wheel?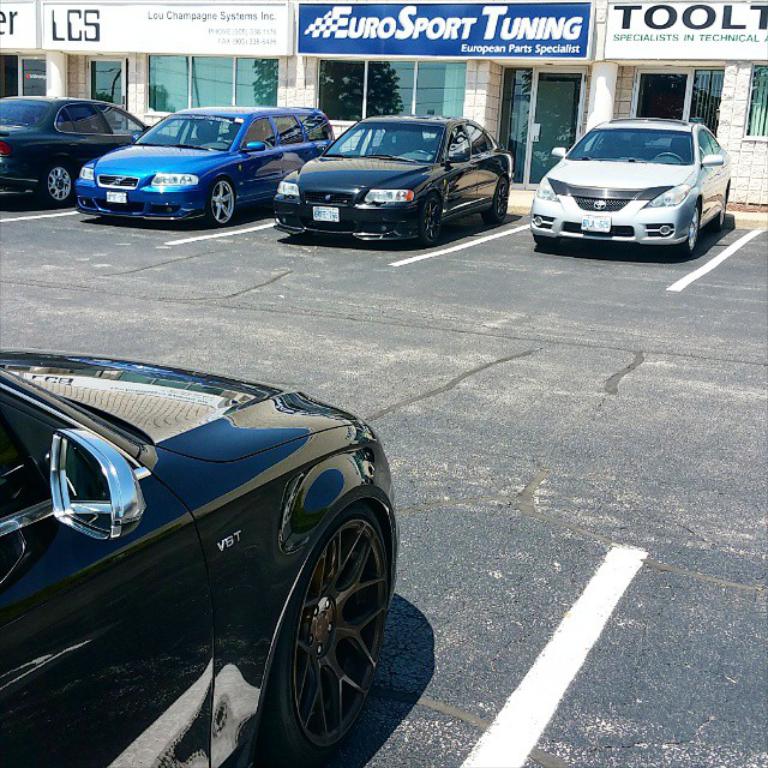
653/146/685/162
